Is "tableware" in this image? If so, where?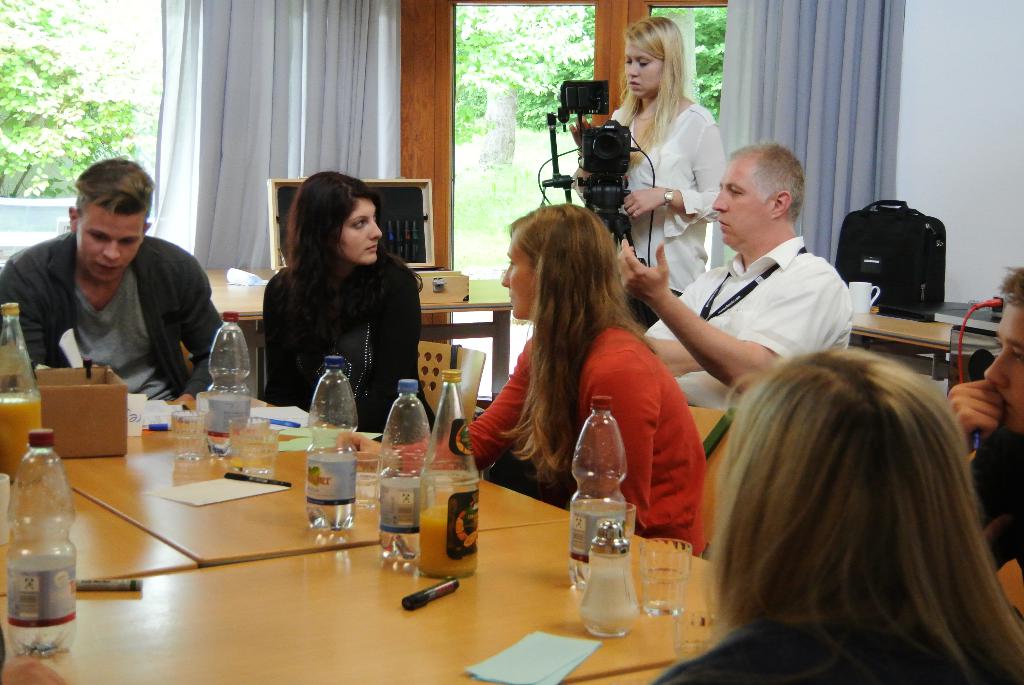
Yes, at (x1=669, y1=573, x2=721, y2=653).
